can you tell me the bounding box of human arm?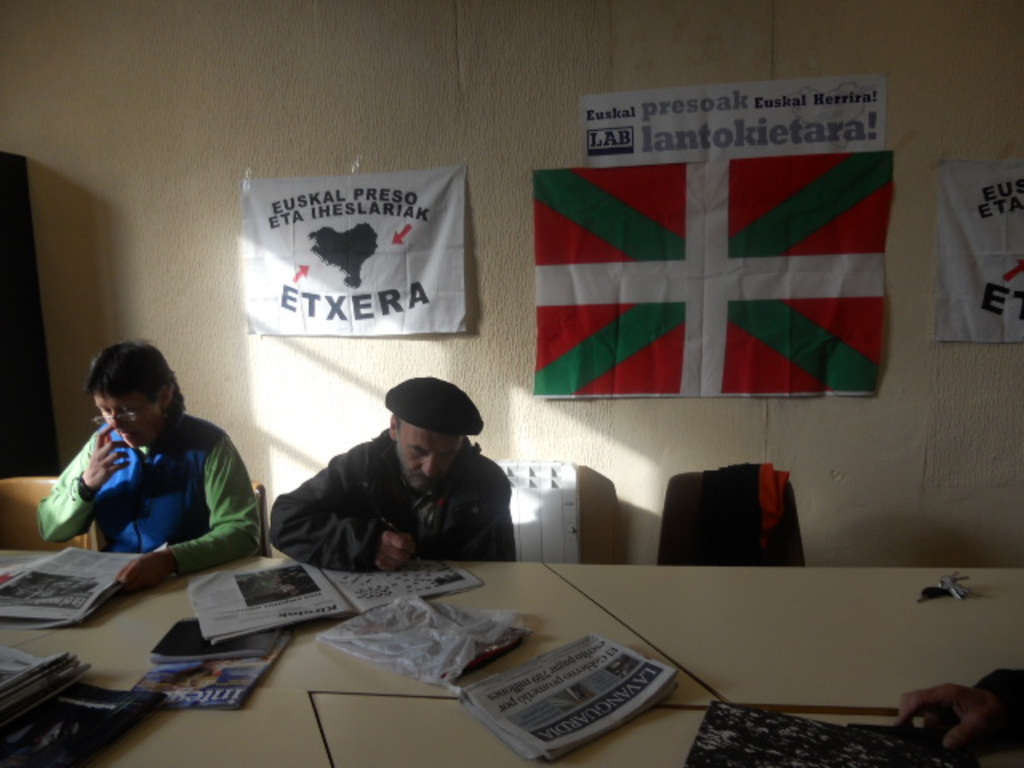
[115, 434, 264, 584].
